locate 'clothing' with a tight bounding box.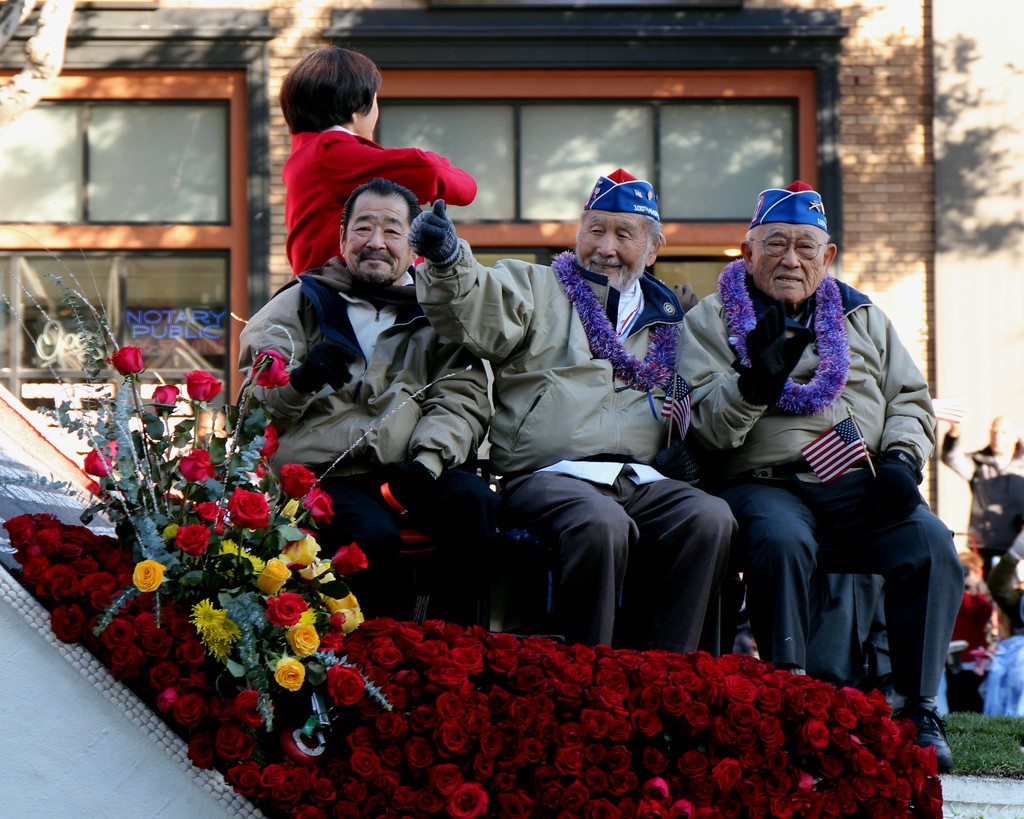
bbox(808, 567, 896, 692).
